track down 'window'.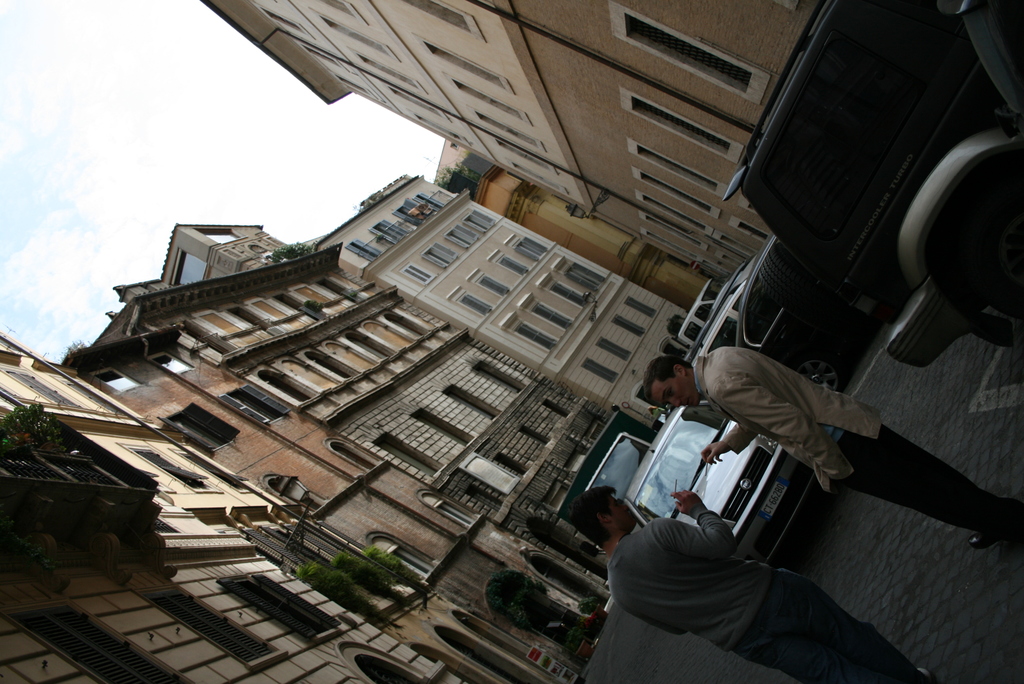
Tracked to box(6, 601, 195, 683).
